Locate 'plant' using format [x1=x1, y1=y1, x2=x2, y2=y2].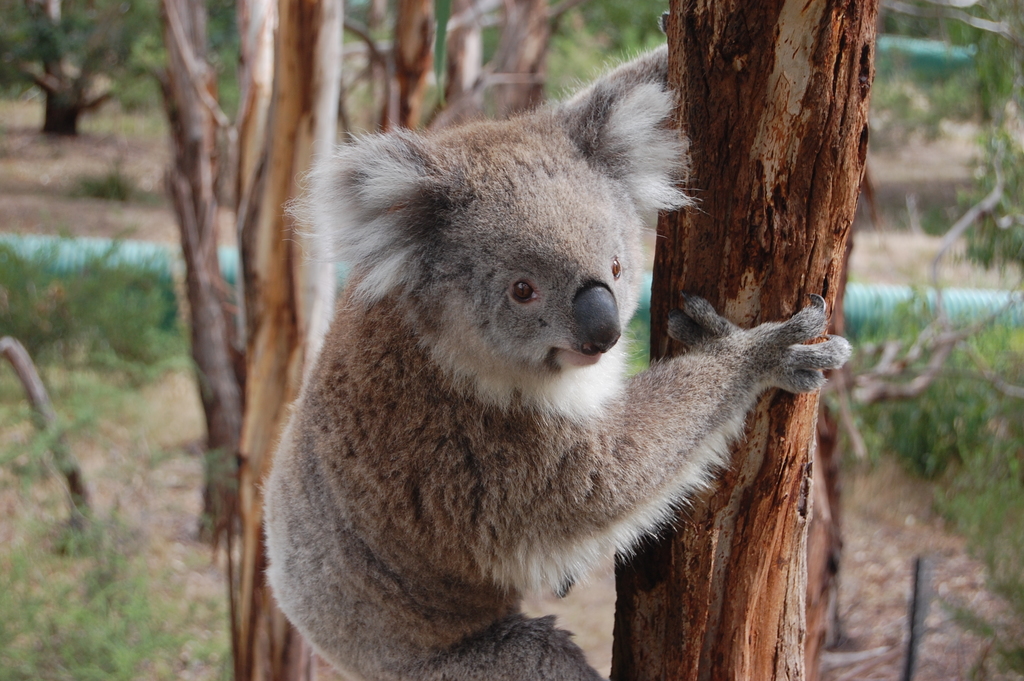
[x1=615, y1=298, x2=649, y2=378].
